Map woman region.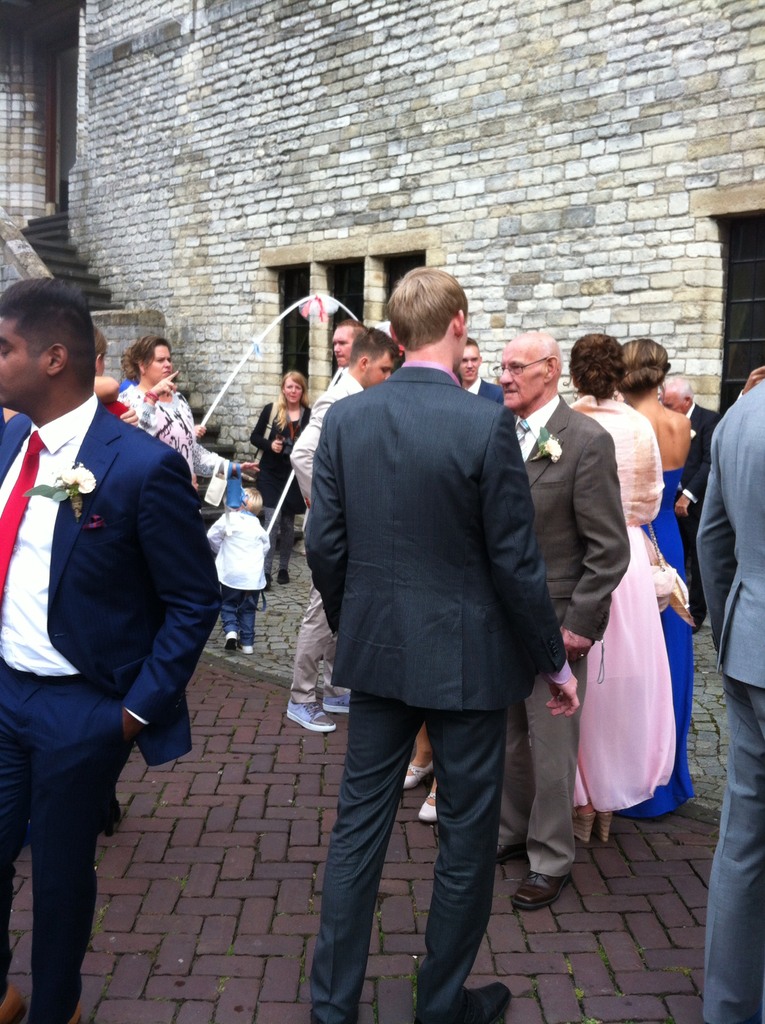
Mapped to crop(560, 336, 677, 845).
